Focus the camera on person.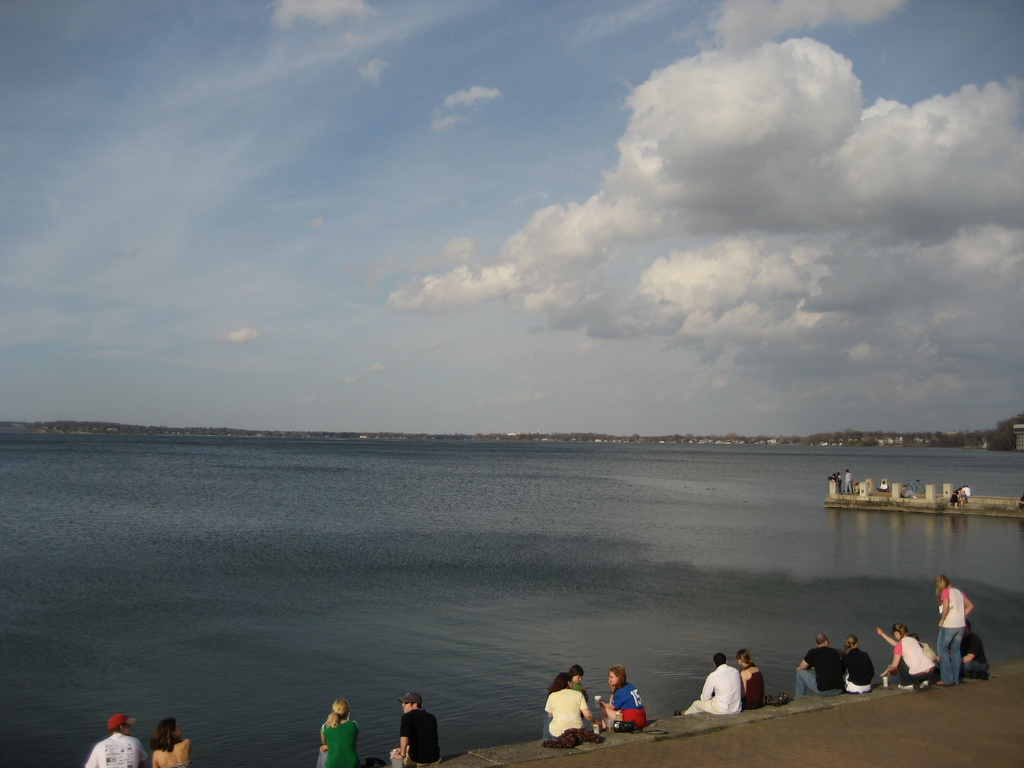
Focus region: (x1=877, y1=479, x2=889, y2=493).
